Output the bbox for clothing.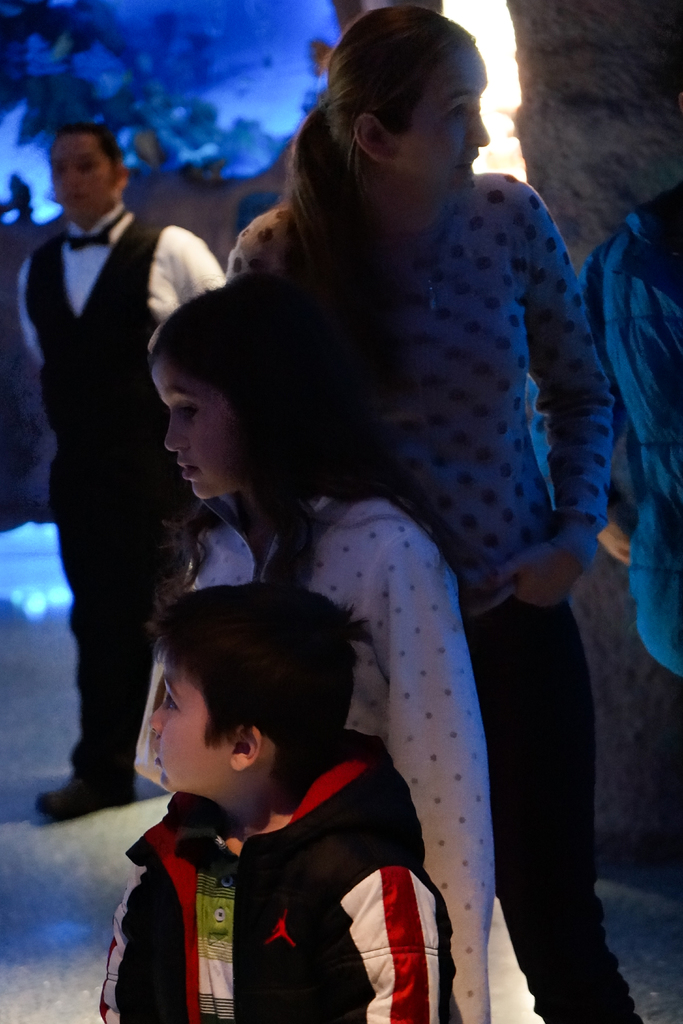
[x1=97, y1=728, x2=456, y2=1022].
